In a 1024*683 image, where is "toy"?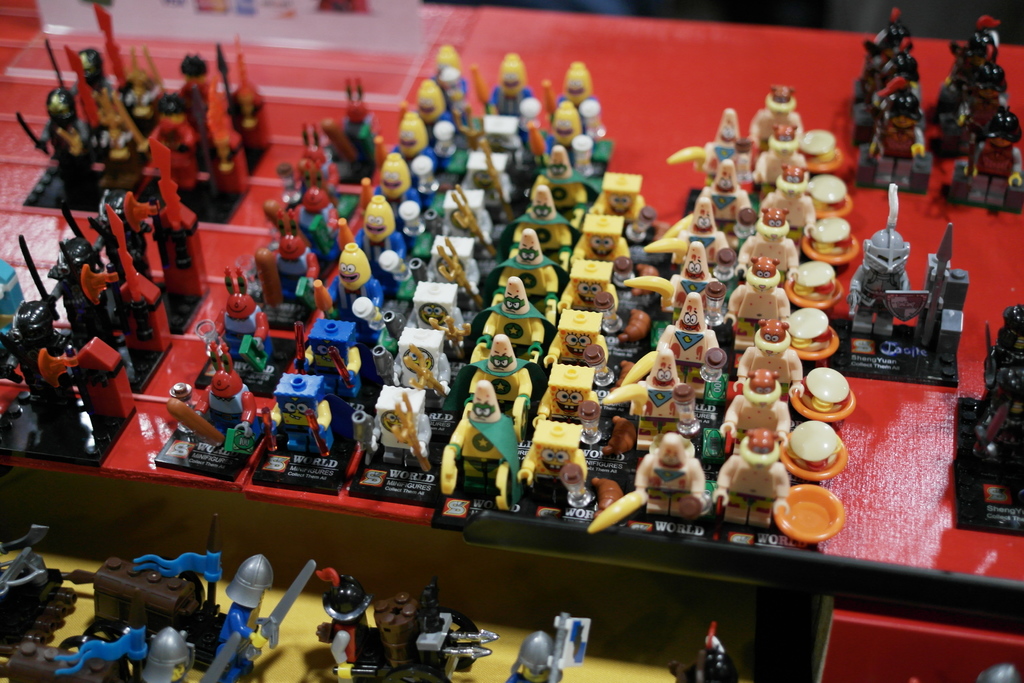
left=667, top=620, right=735, bottom=682.
